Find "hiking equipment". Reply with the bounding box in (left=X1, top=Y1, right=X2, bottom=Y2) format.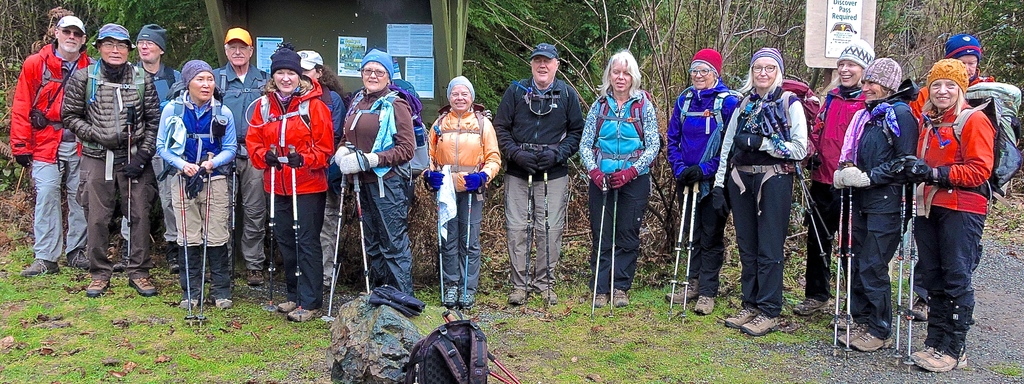
(left=541, top=142, right=550, bottom=306).
